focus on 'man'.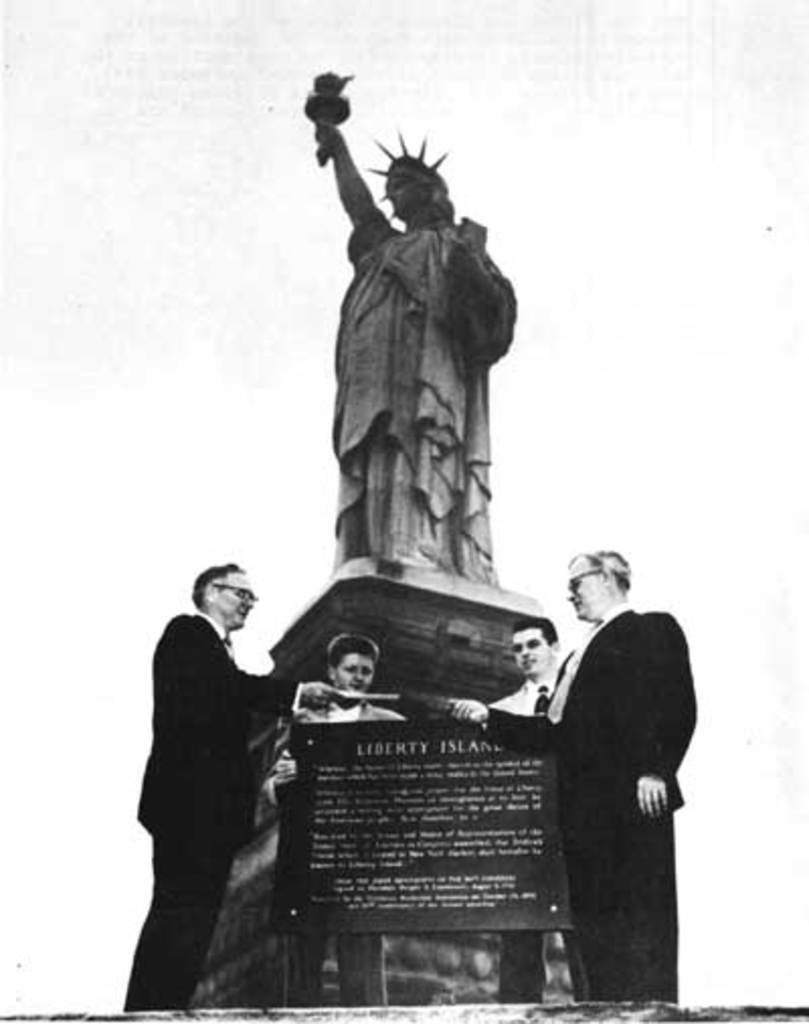
Focused at select_region(283, 635, 402, 1010).
